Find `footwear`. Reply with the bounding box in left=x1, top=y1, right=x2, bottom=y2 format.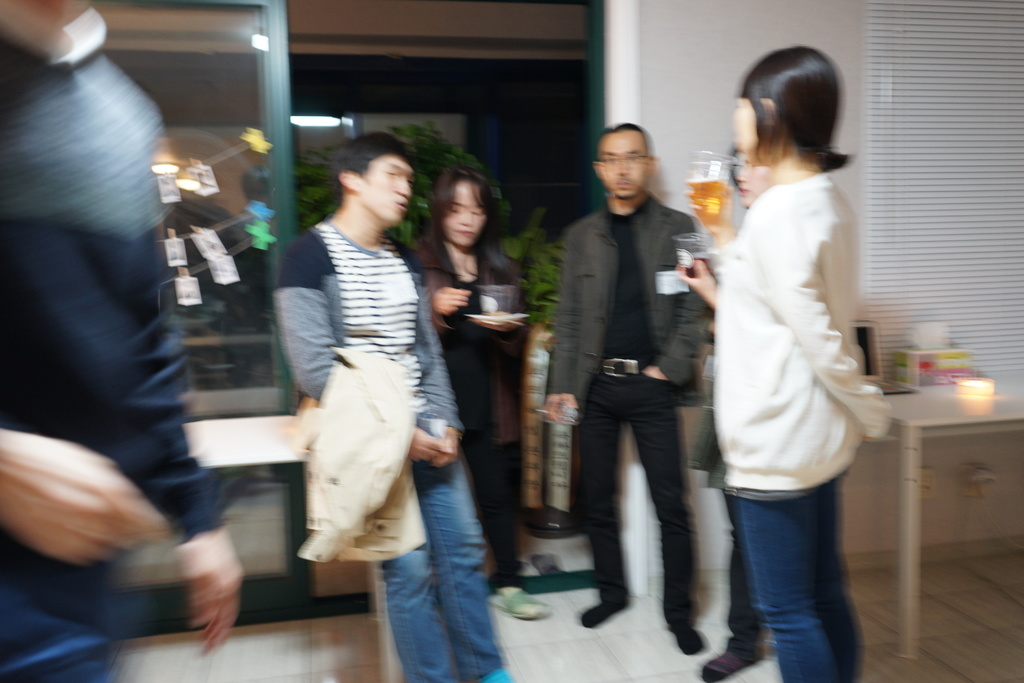
left=491, top=584, right=547, bottom=623.
